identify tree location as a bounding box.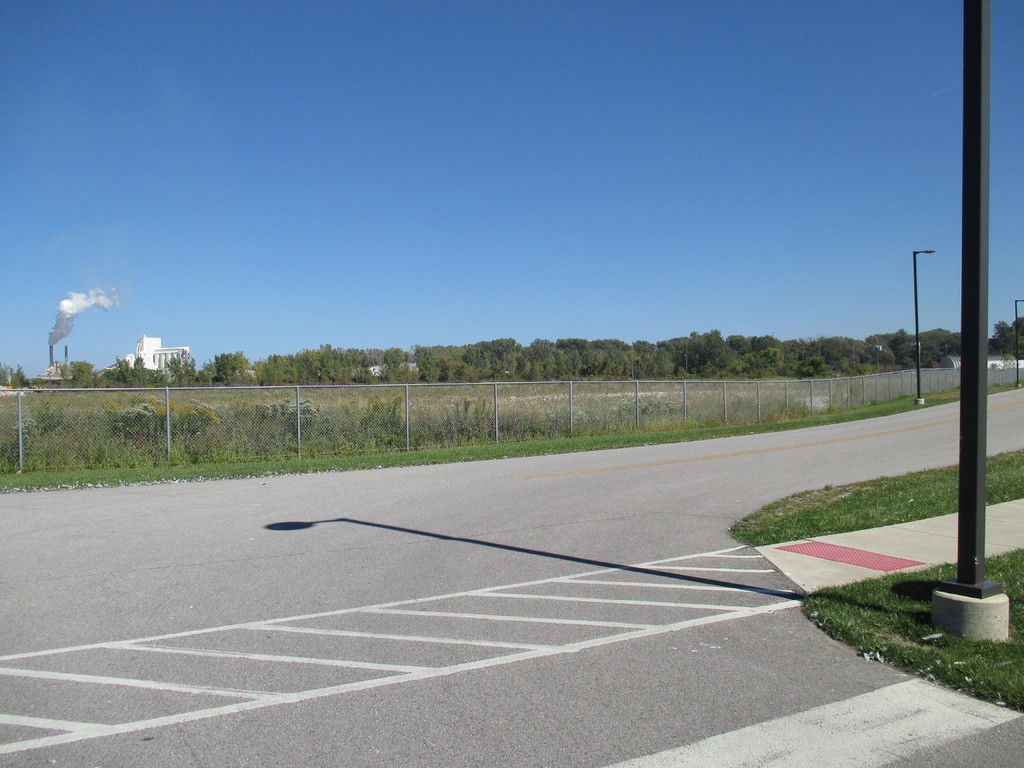
733:334:764:376.
